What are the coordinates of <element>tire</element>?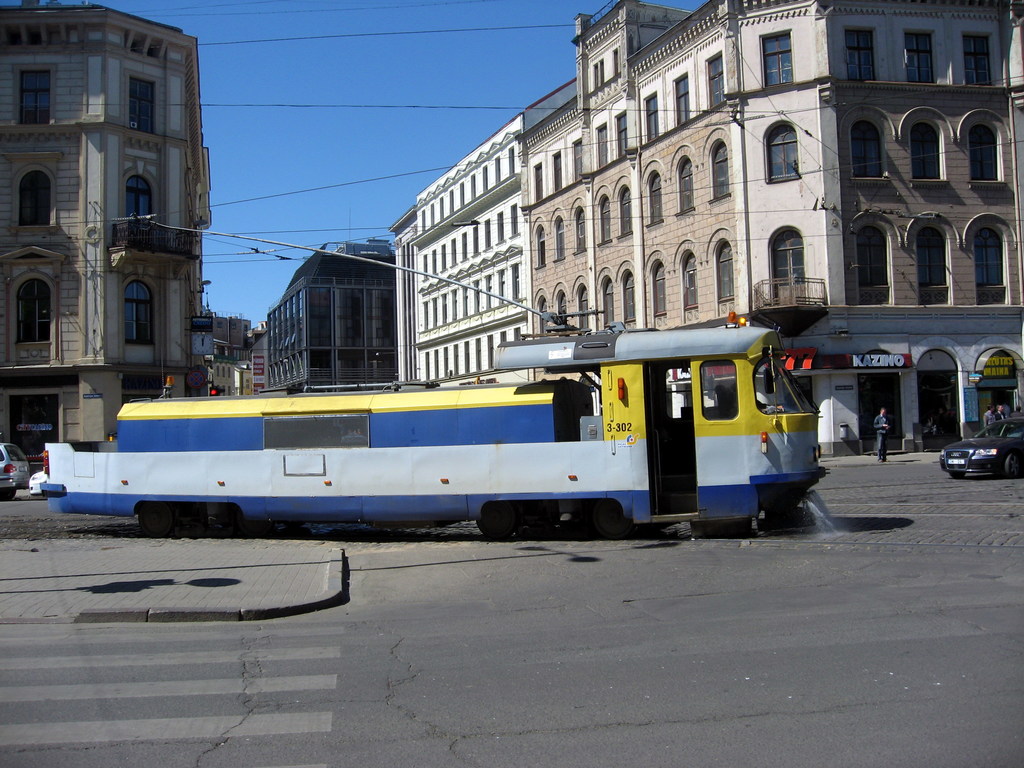
568, 499, 614, 538.
